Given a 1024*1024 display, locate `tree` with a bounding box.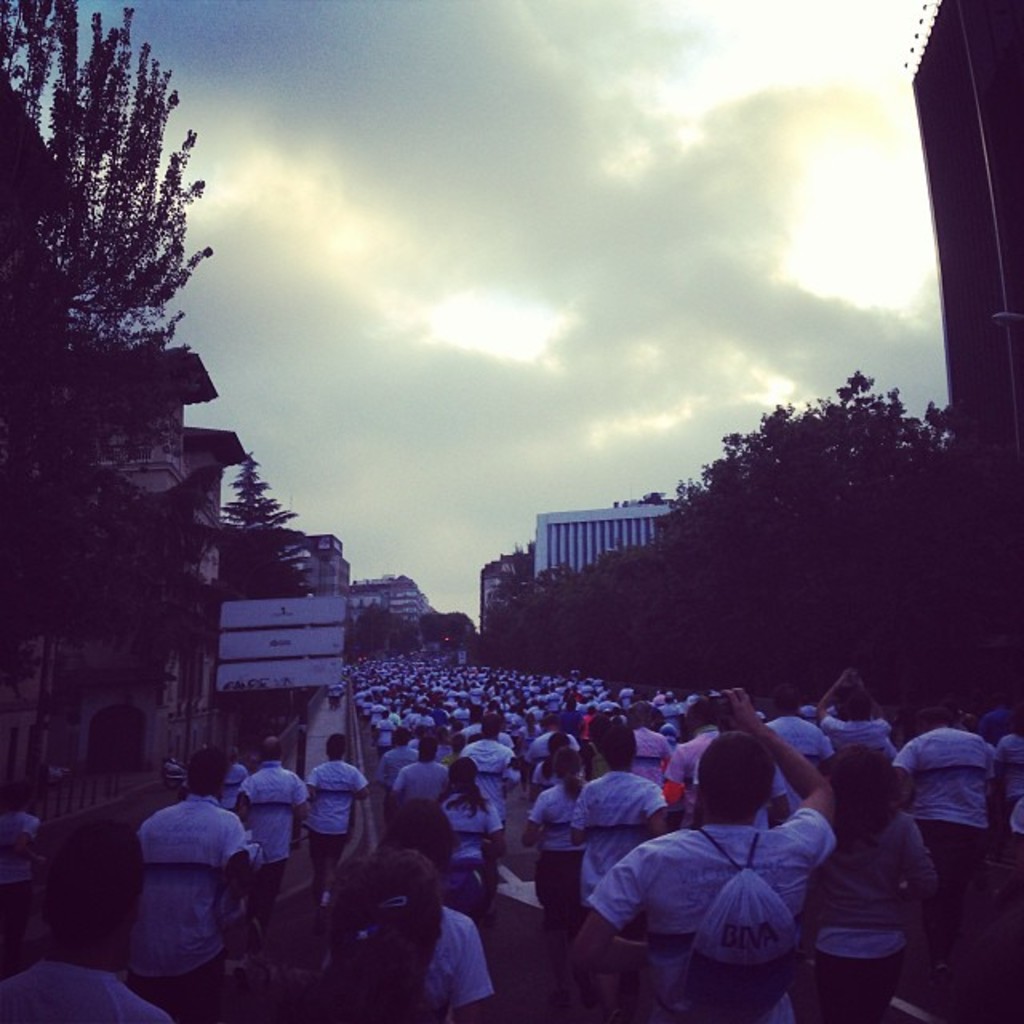
Located: <box>411,611,472,643</box>.
